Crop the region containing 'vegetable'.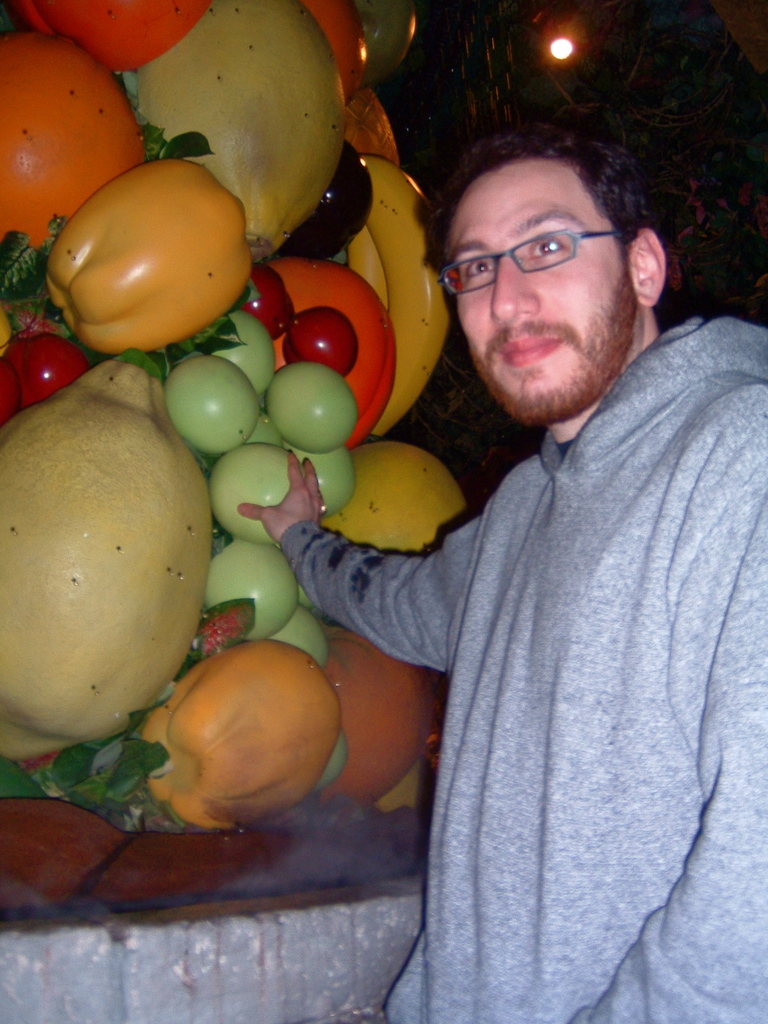
Crop region: (52,156,259,359).
